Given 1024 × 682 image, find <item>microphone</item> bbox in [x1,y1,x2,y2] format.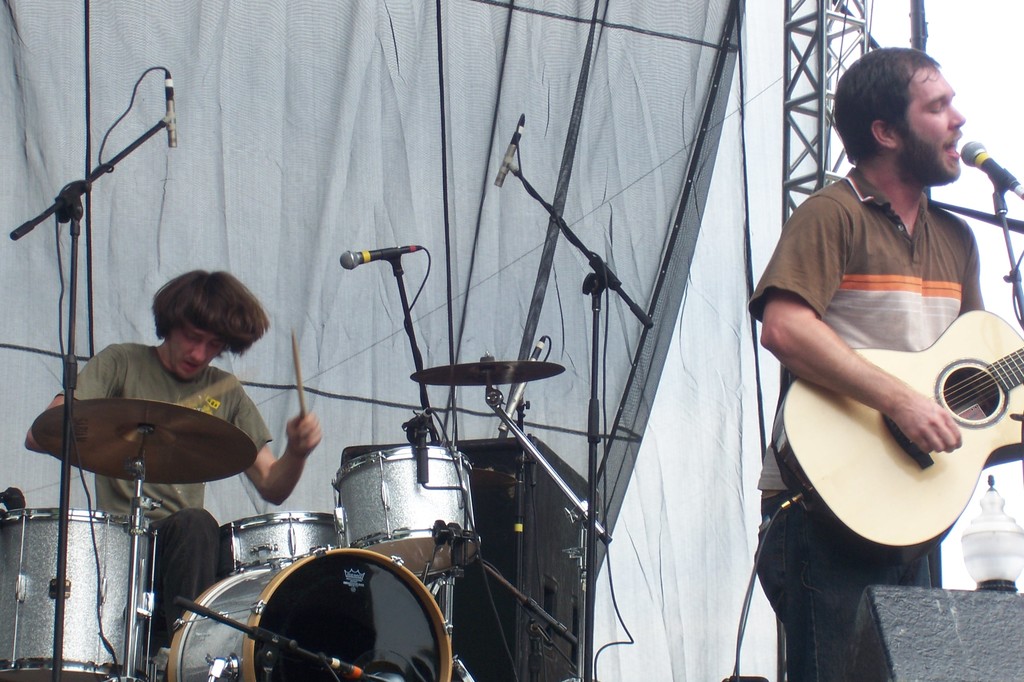
[168,74,181,146].
